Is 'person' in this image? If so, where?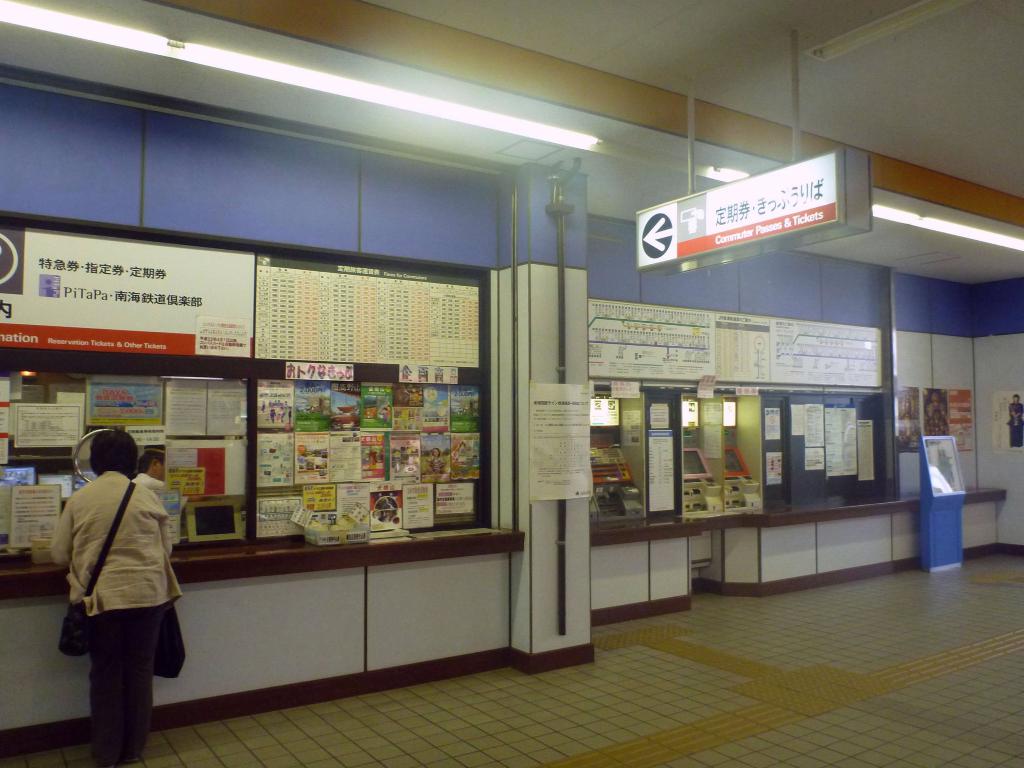
Yes, at Rect(136, 447, 165, 496).
